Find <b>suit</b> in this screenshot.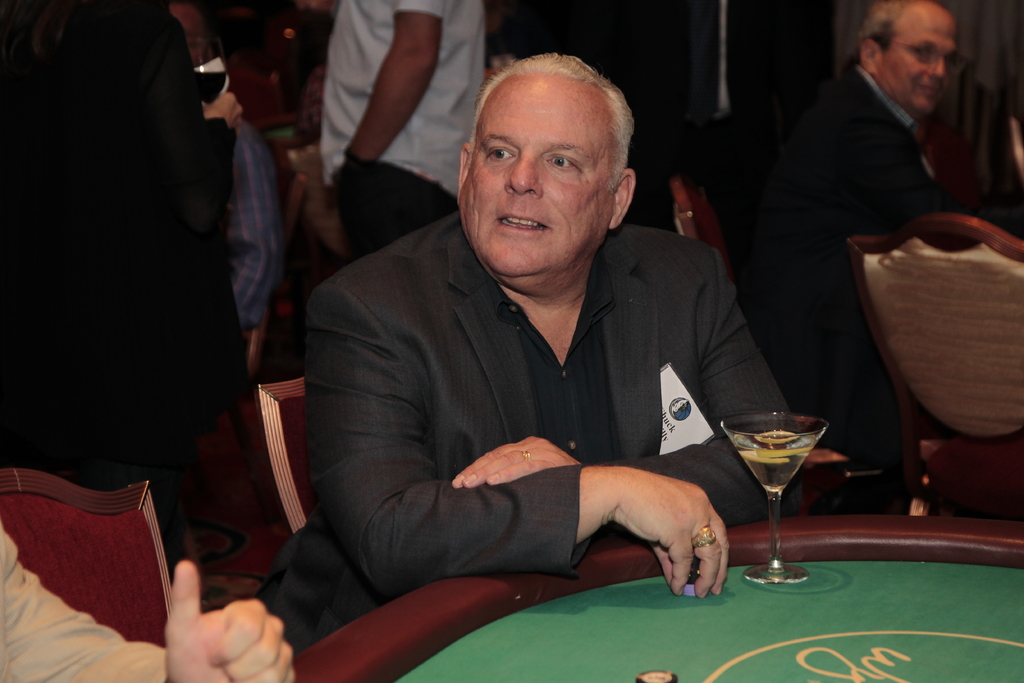
The bounding box for <b>suit</b> is 733,67,968,448.
